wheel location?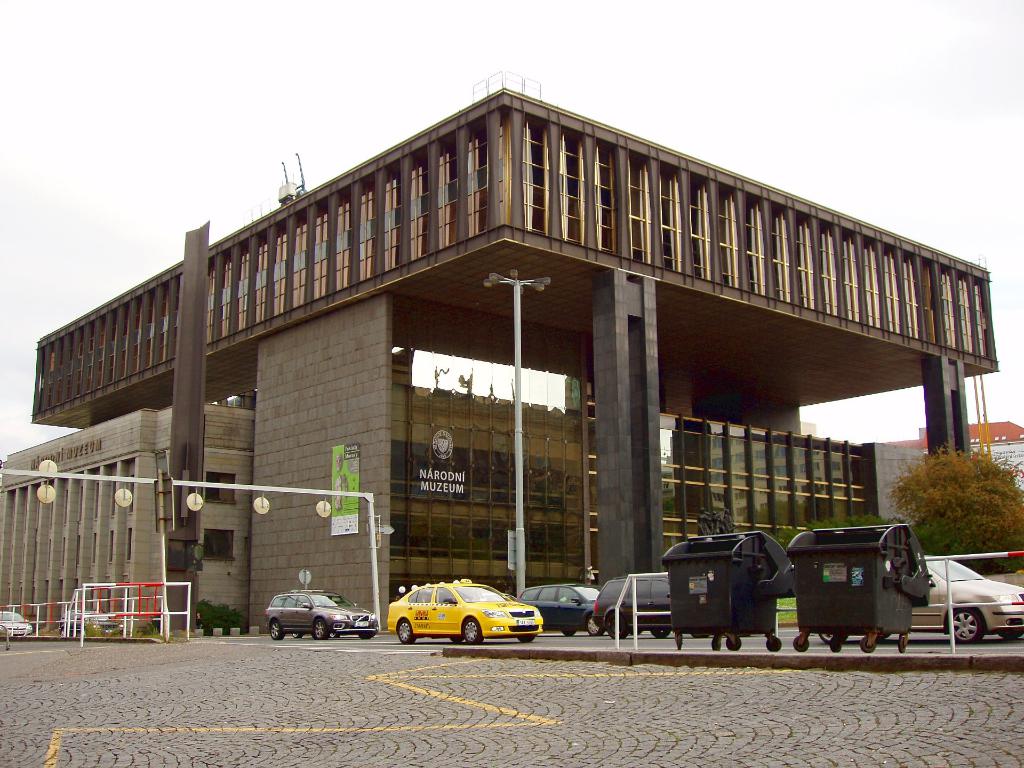
<box>829,642,838,651</box>
